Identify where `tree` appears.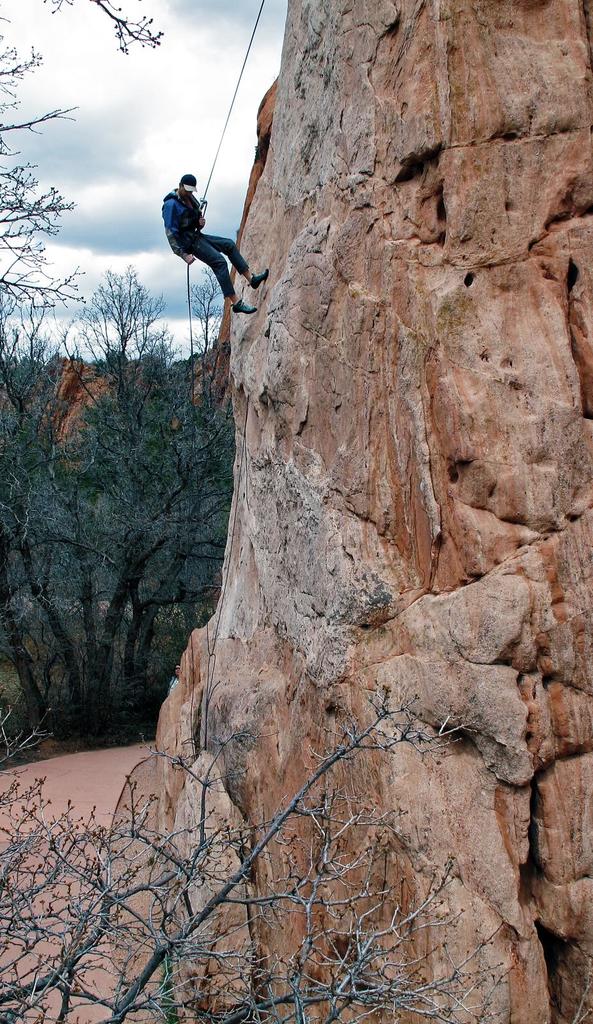
Appears at 0:0:168:403.
